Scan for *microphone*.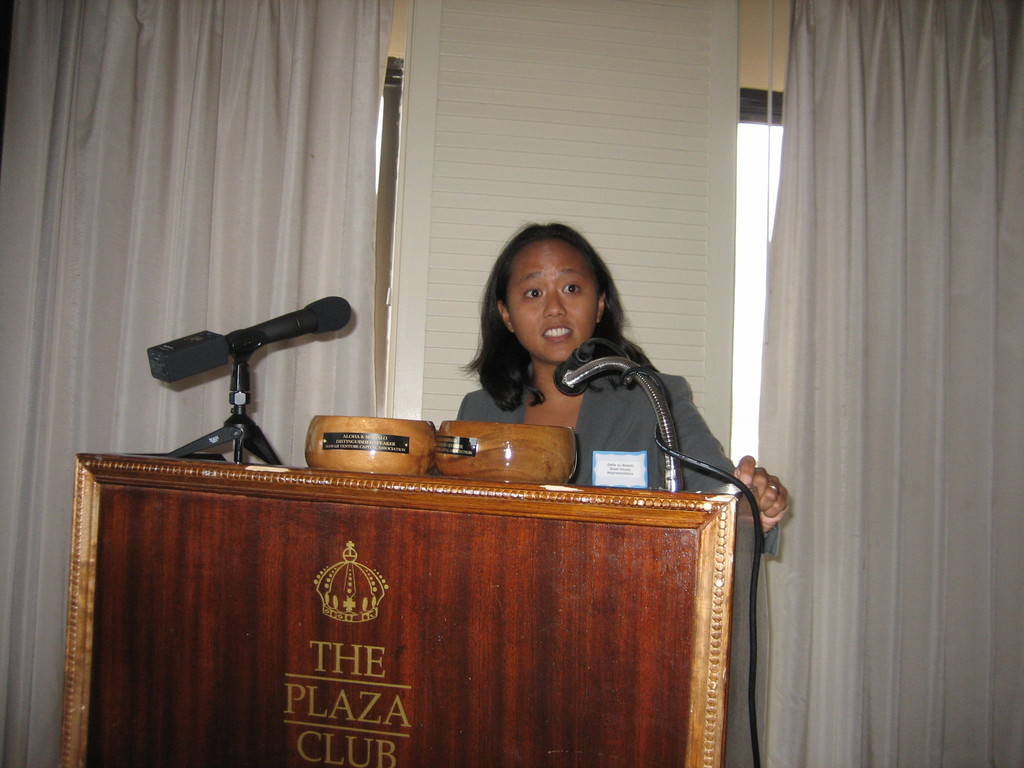
Scan result: (556, 345, 592, 399).
